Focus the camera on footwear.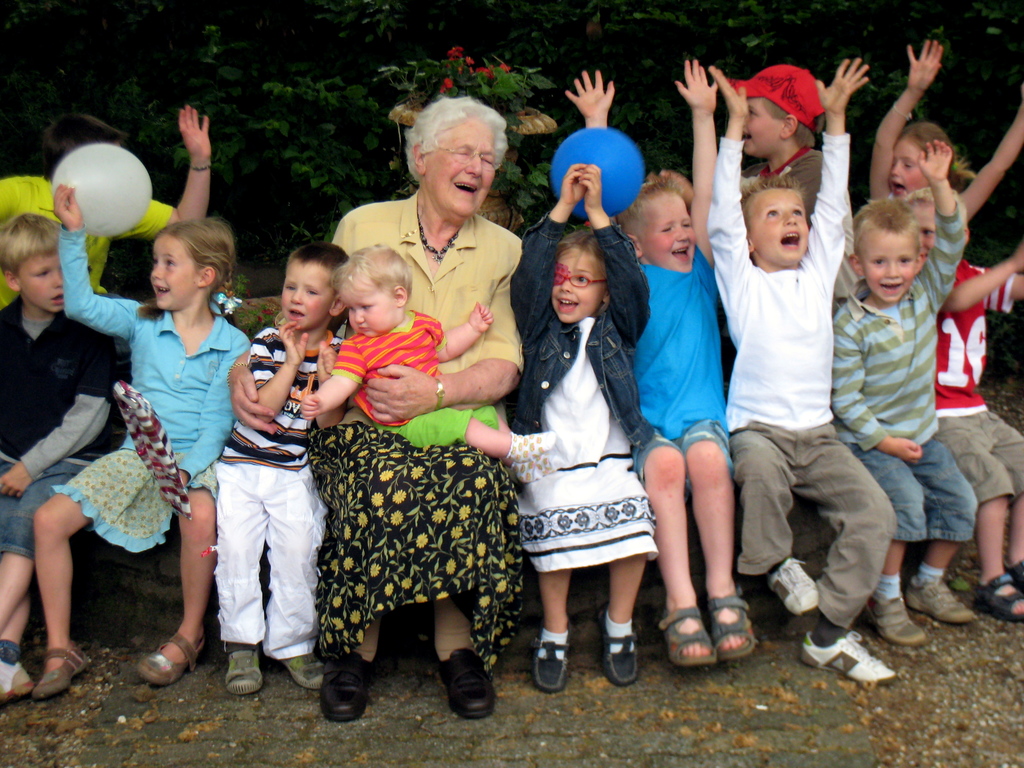
Focus region: crop(34, 641, 90, 698).
